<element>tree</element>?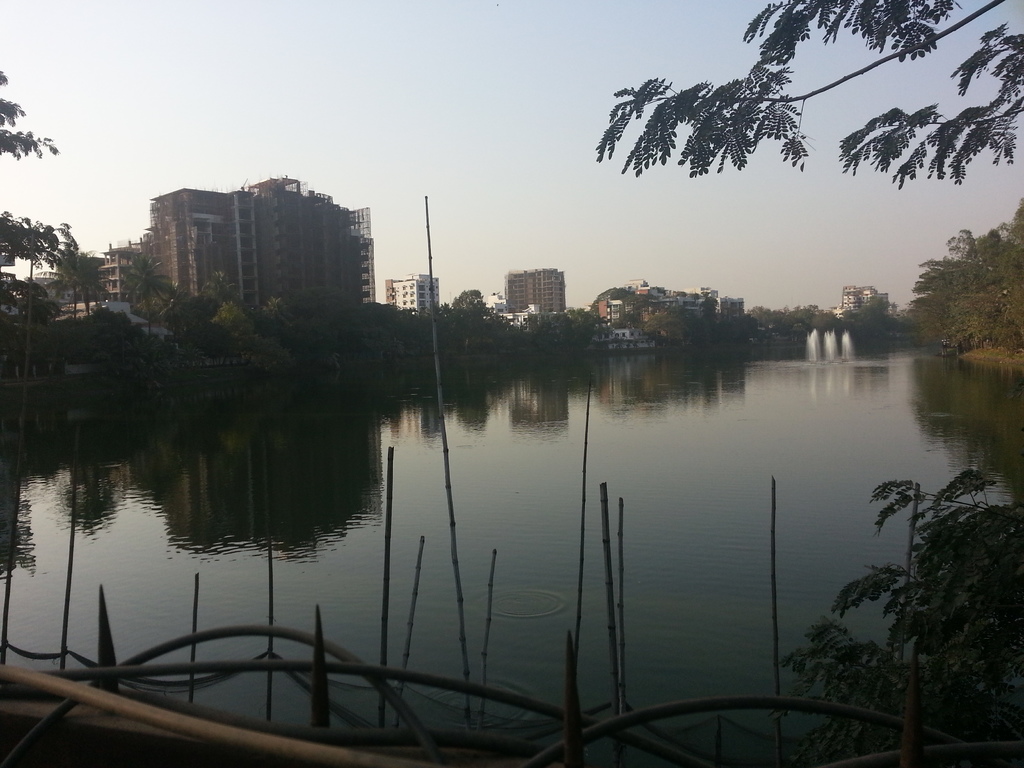
bbox(0, 71, 74, 333)
